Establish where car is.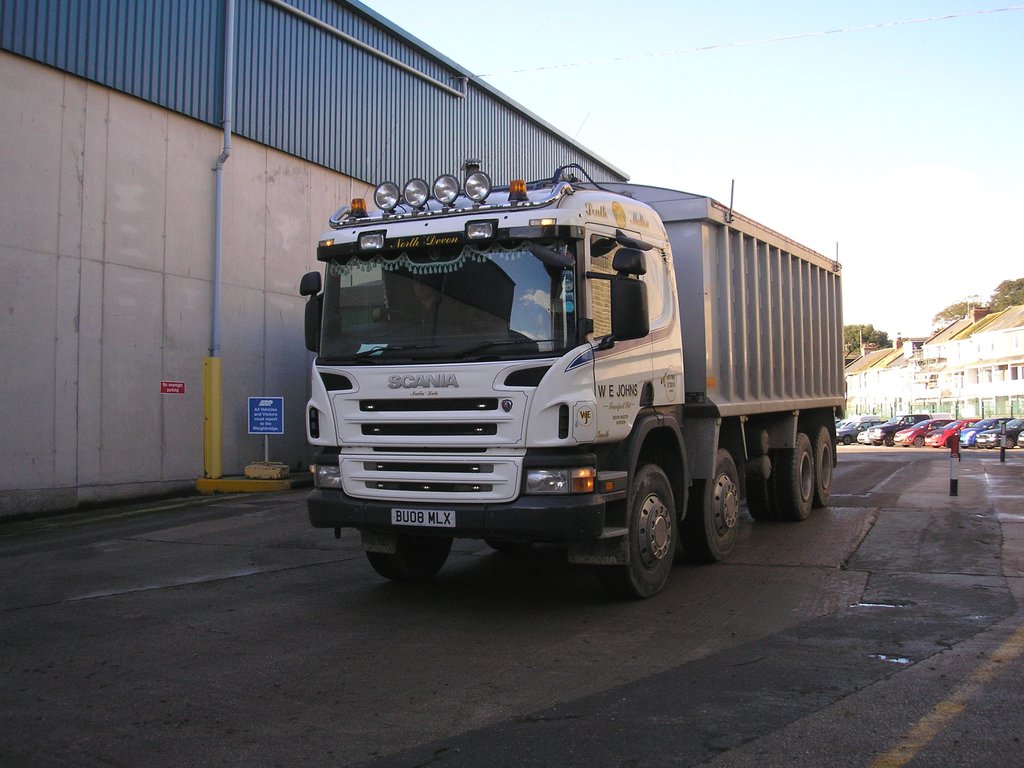
Established at l=859, t=410, r=931, b=451.
